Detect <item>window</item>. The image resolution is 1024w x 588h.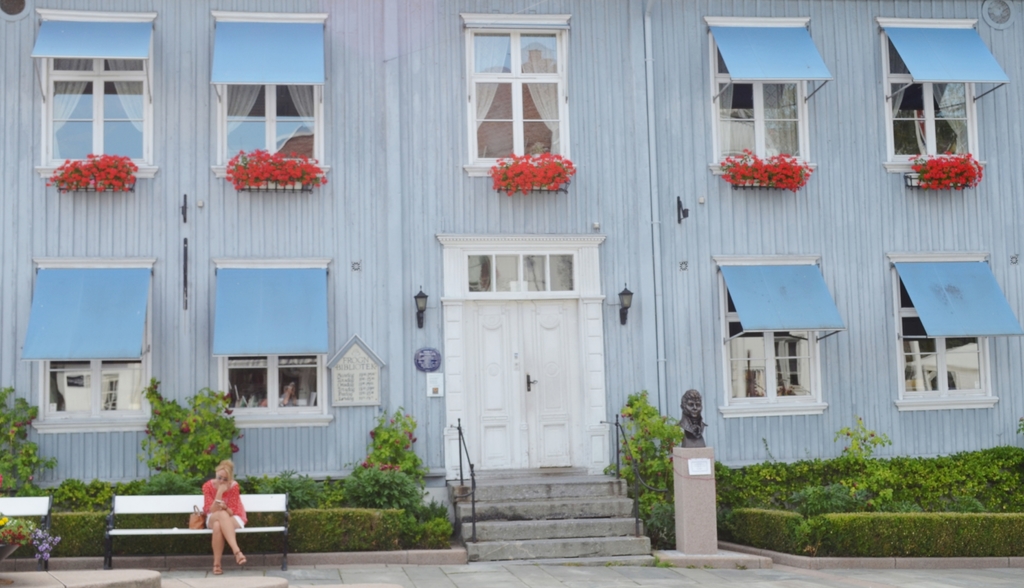
[456,6,570,174].
